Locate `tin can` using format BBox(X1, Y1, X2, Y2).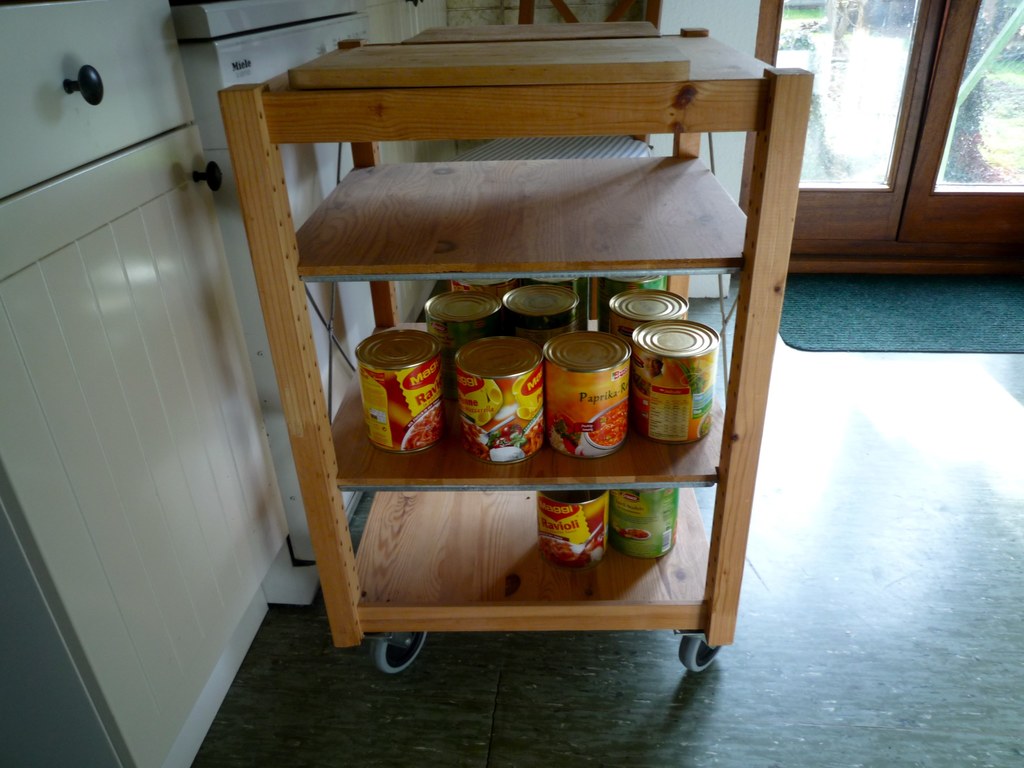
BBox(611, 294, 694, 323).
